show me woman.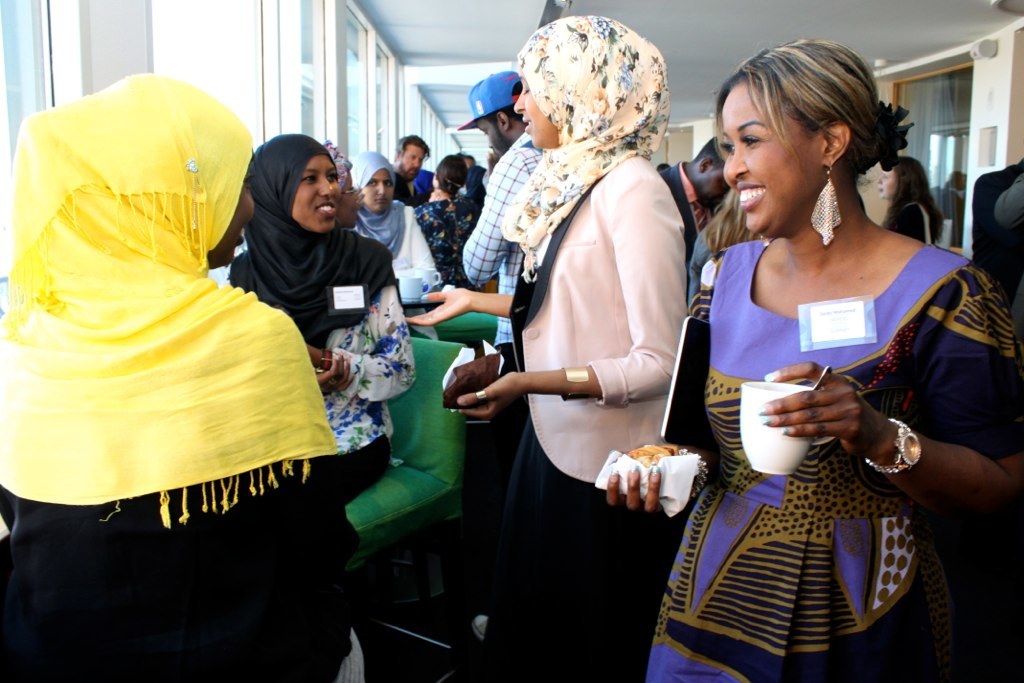
woman is here: 691, 191, 764, 305.
